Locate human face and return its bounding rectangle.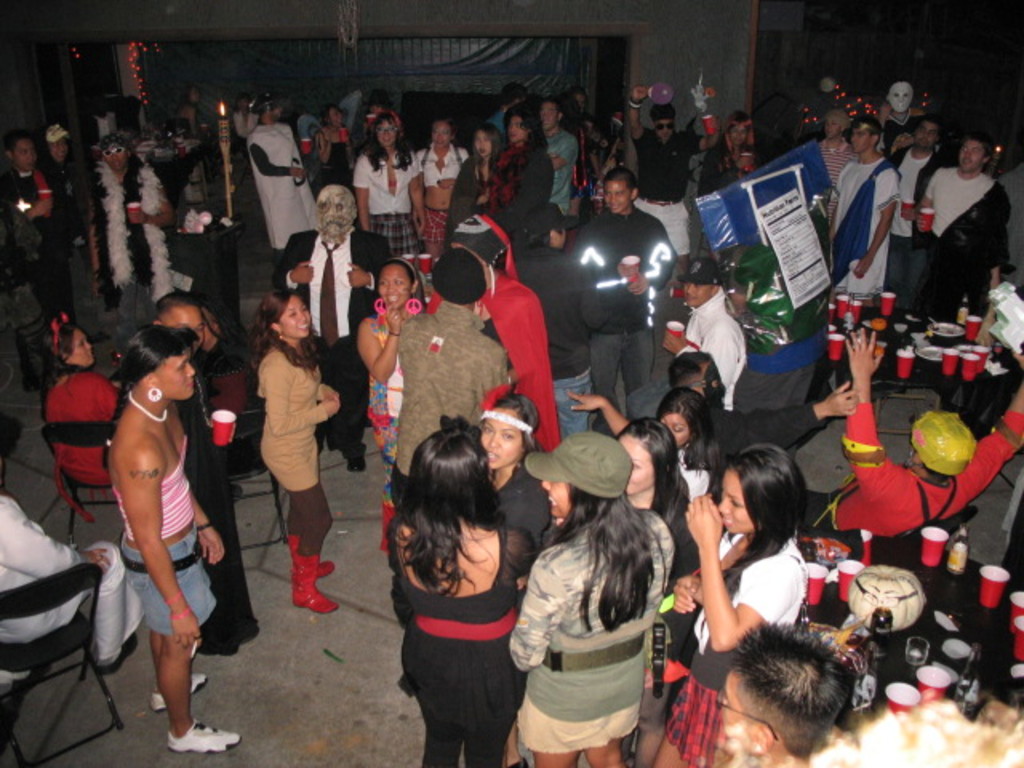
bbox=[714, 469, 763, 533].
